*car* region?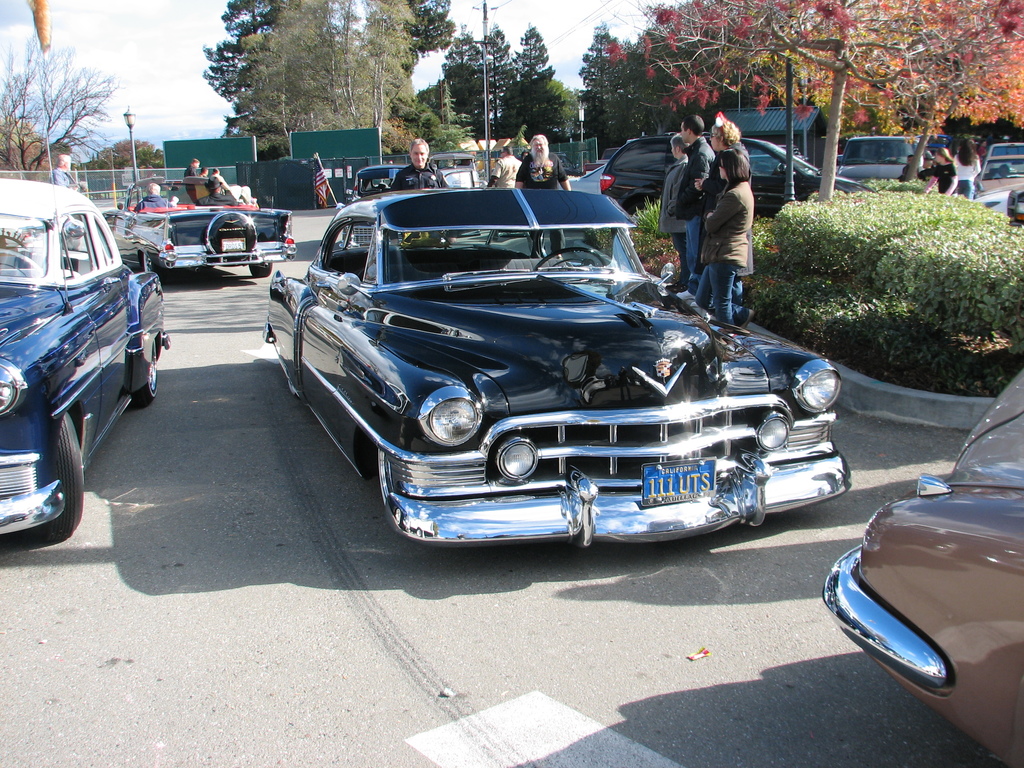
{"x1": 973, "y1": 157, "x2": 1023, "y2": 200}
